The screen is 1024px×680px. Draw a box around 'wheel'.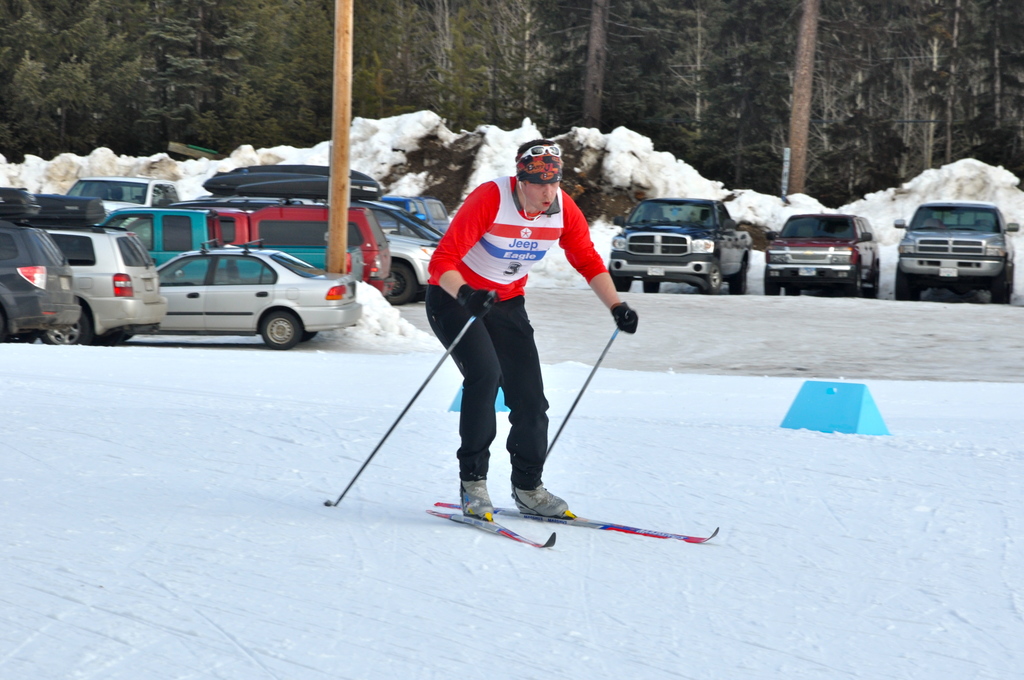
region(261, 310, 300, 351).
